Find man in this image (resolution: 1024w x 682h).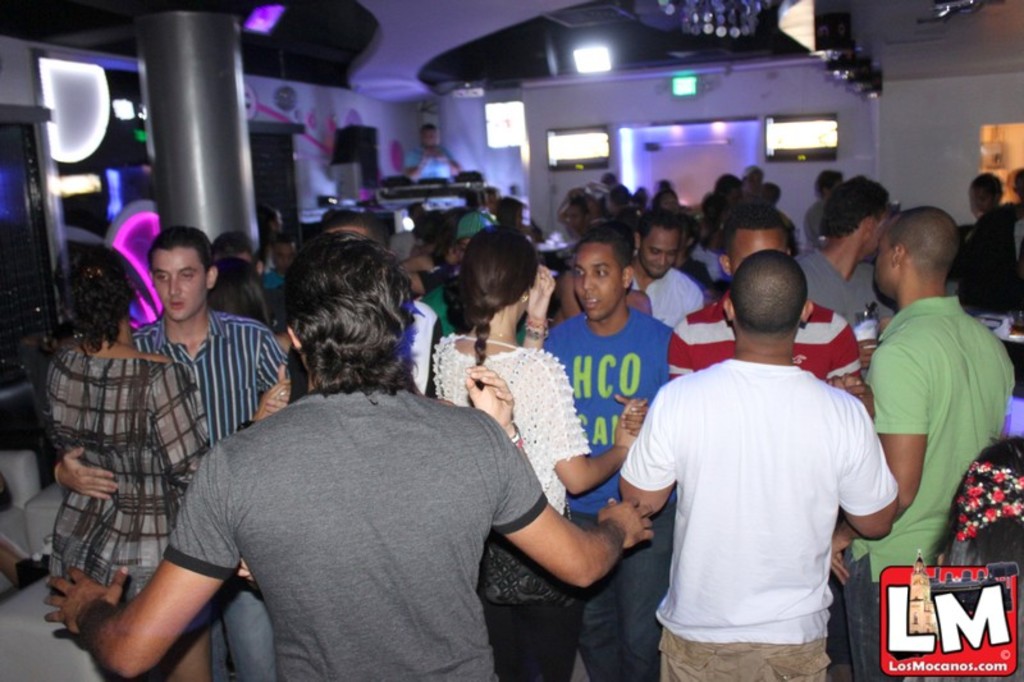
pyautogui.locateOnScreen(404, 122, 472, 178).
